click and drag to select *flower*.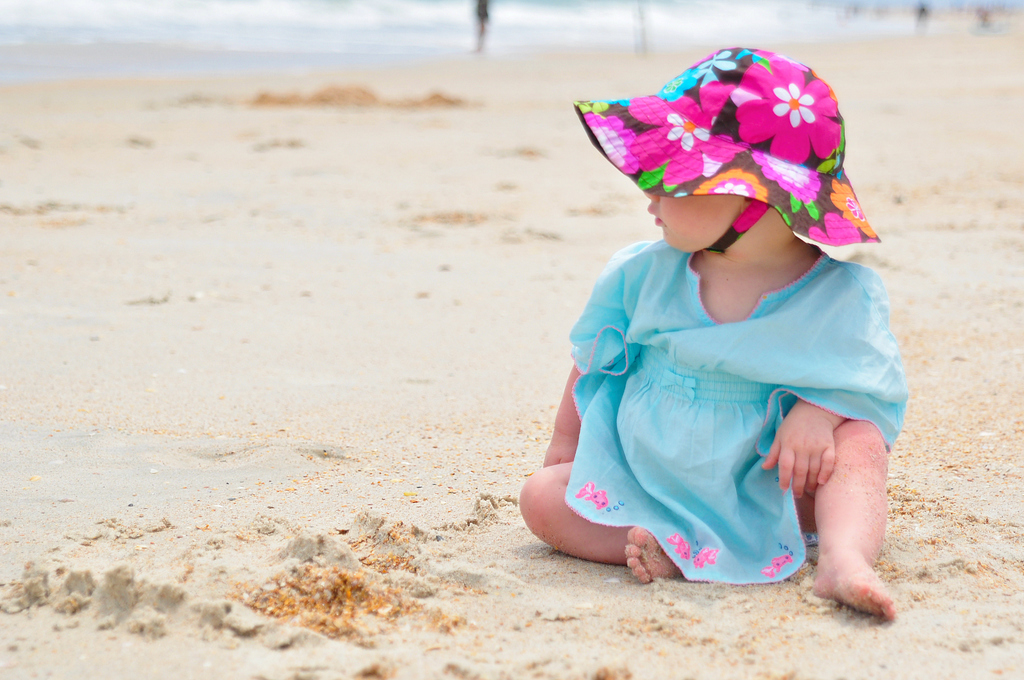
Selection: <bbox>668, 120, 694, 147</bbox>.
